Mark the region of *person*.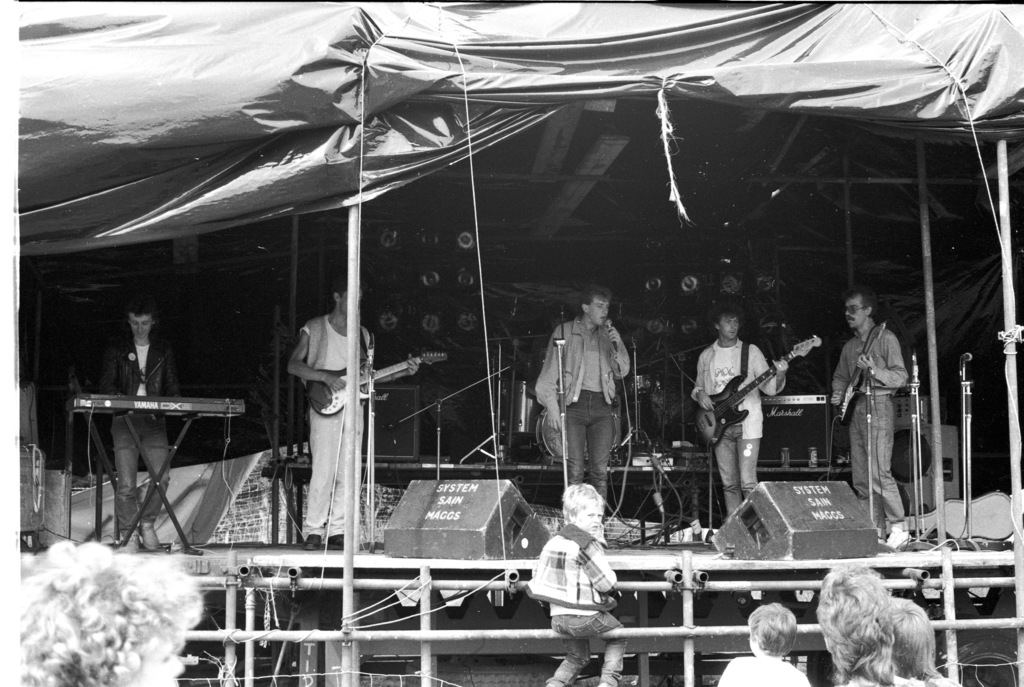
Region: 22:536:204:686.
